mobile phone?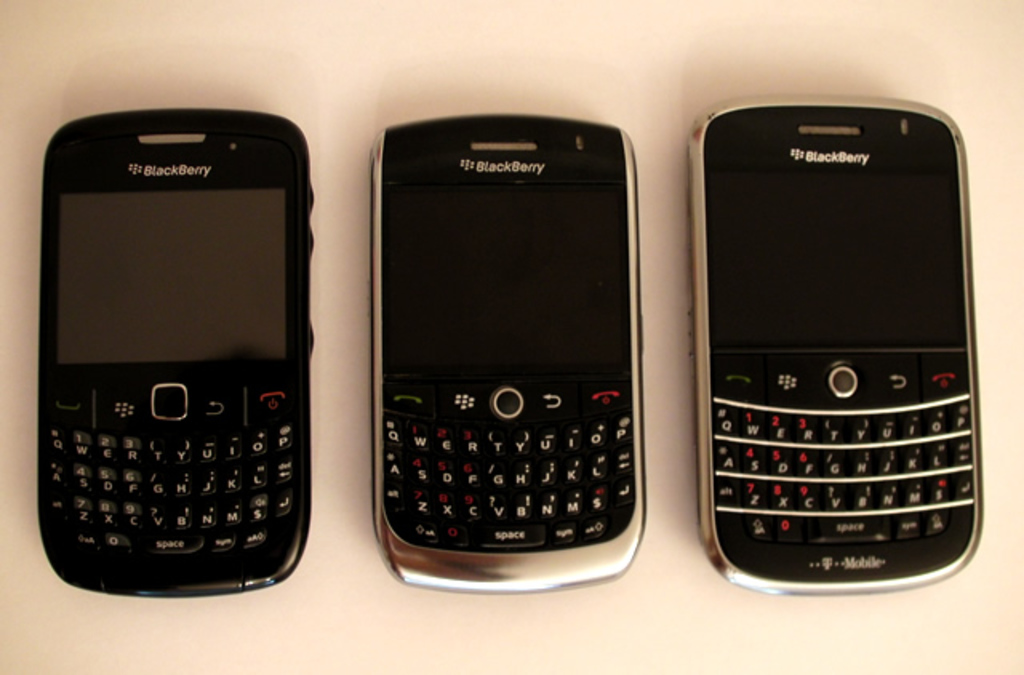
box(694, 90, 982, 595)
